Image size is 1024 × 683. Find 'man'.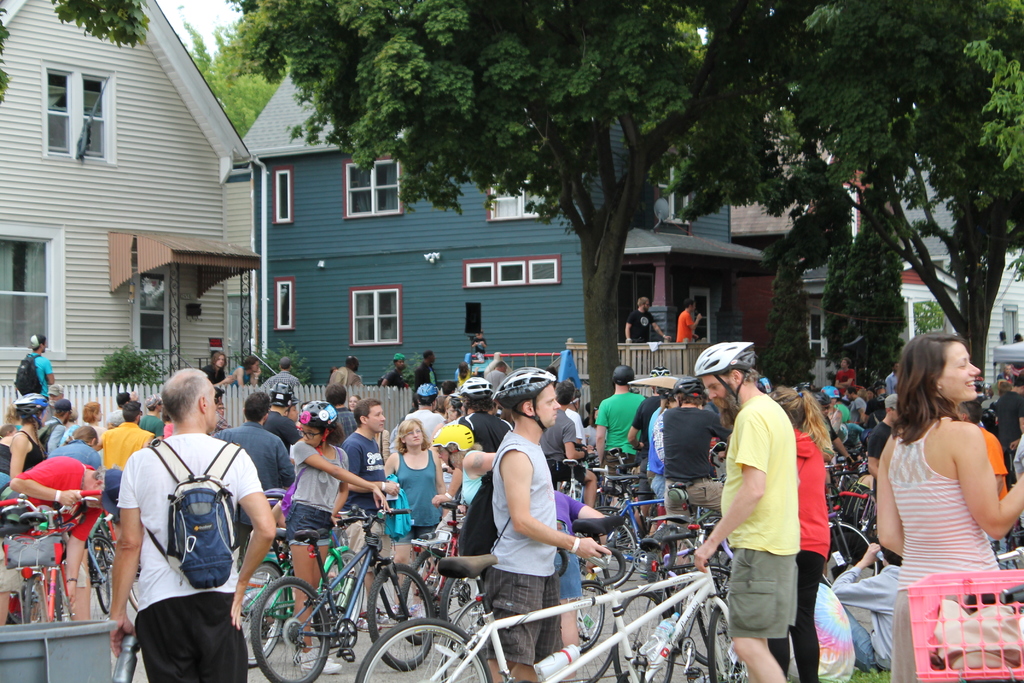
region(266, 357, 299, 384).
